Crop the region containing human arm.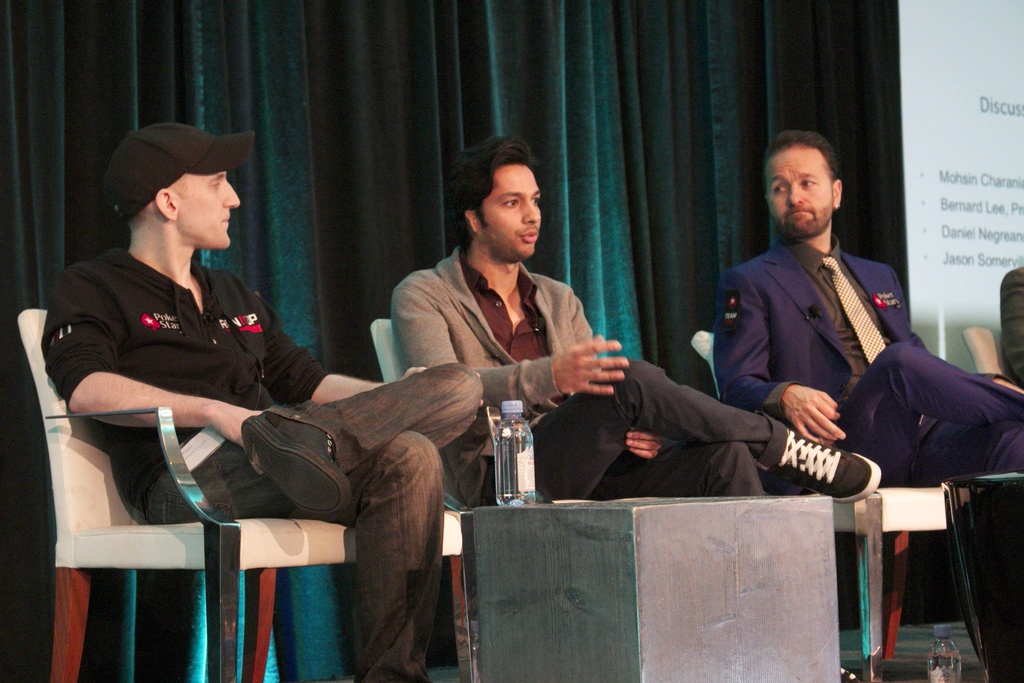
Crop region: bbox=[38, 271, 264, 452].
